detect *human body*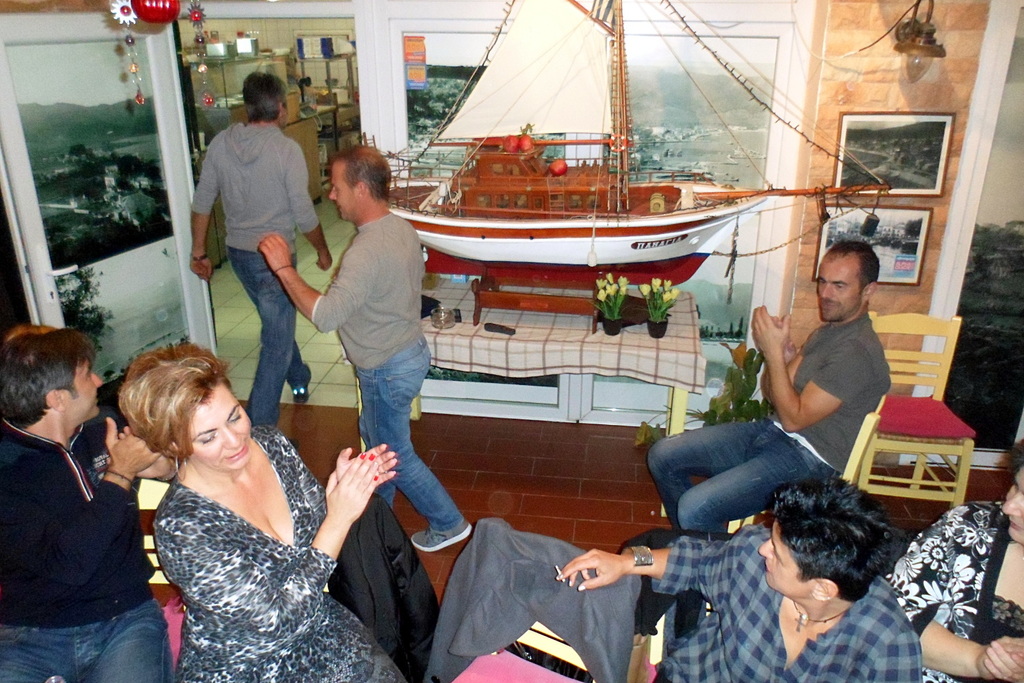
Rect(556, 479, 924, 682)
